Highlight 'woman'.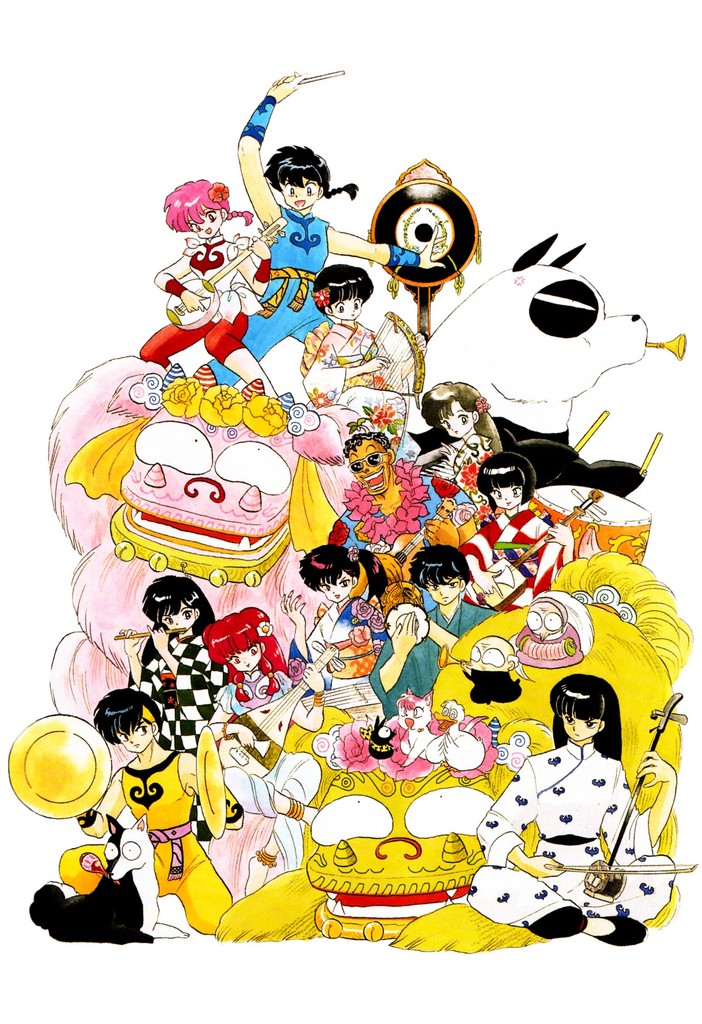
Highlighted region: crop(57, 687, 243, 935).
